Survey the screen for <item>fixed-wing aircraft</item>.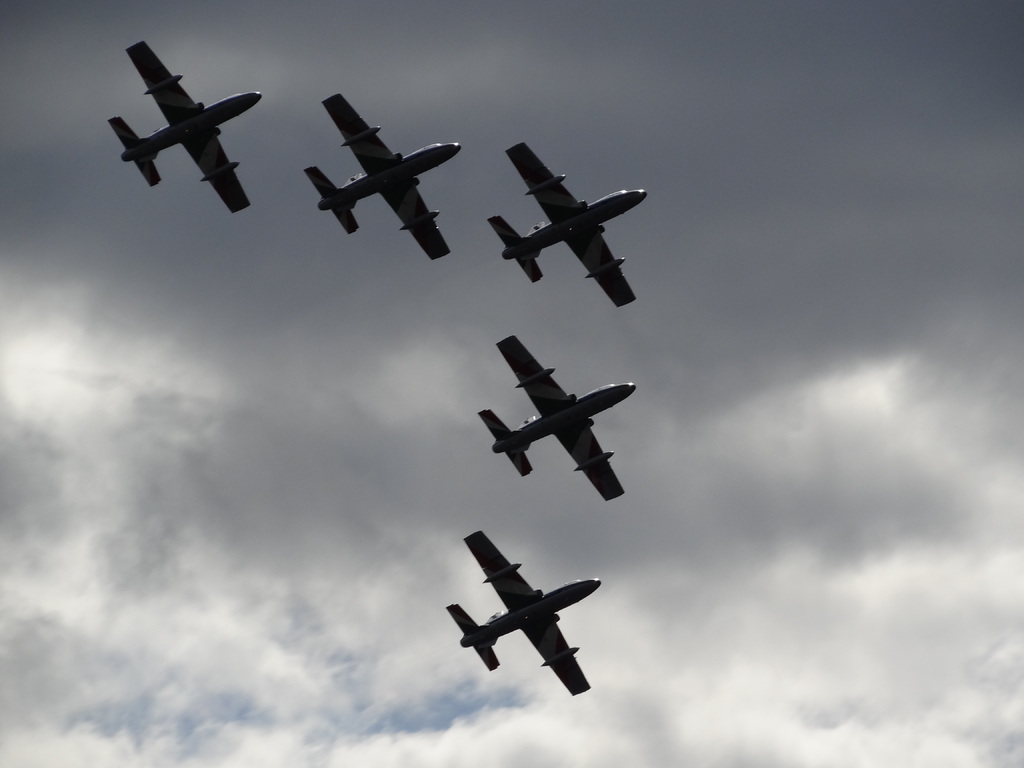
Survey found: x1=488, y1=143, x2=648, y2=305.
